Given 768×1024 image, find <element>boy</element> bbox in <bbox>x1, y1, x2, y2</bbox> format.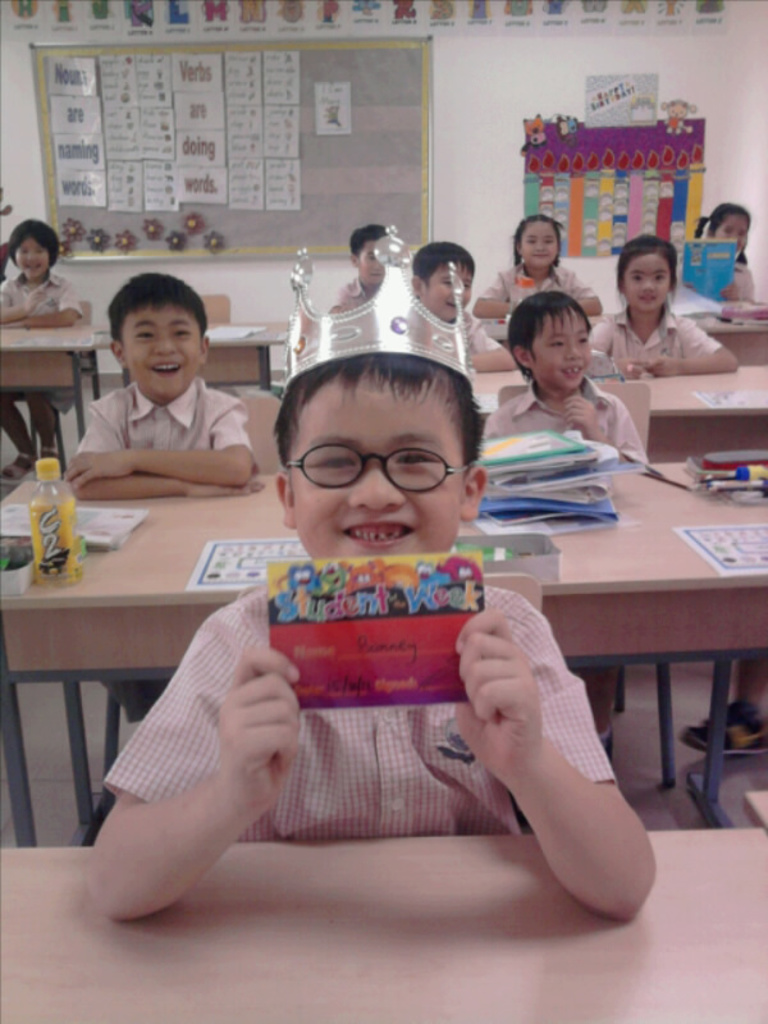
<bbox>0, 212, 79, 472</bbox>.
